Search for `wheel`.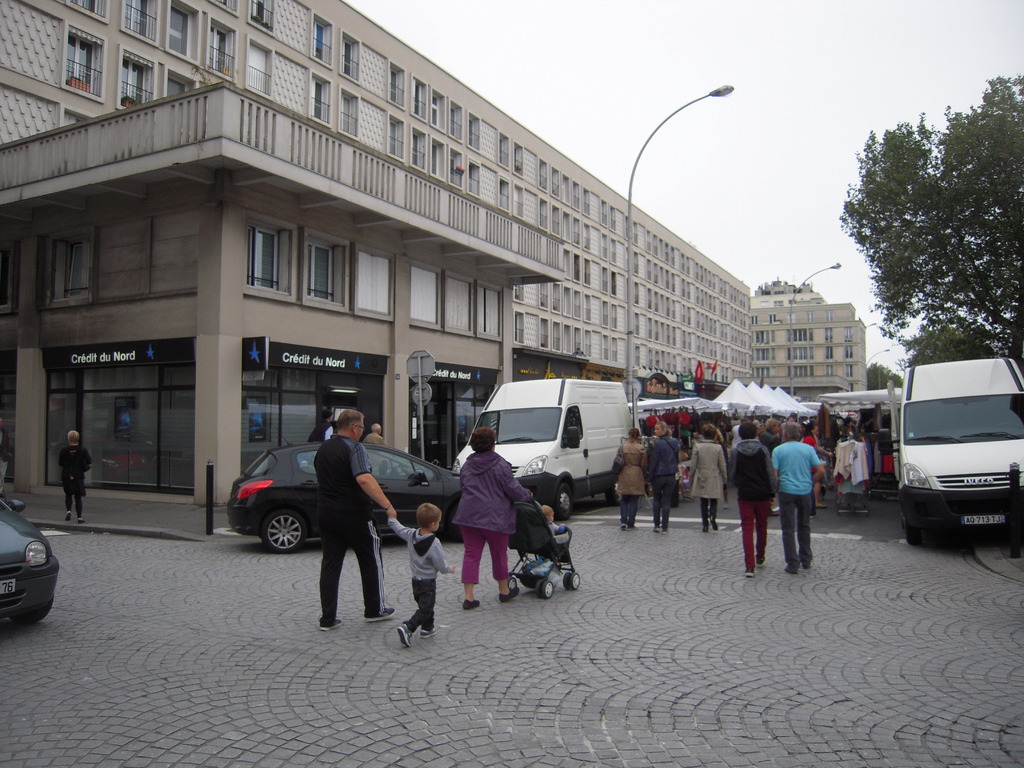
Found at [left=997, top=422, right=1022, bottom=432].
